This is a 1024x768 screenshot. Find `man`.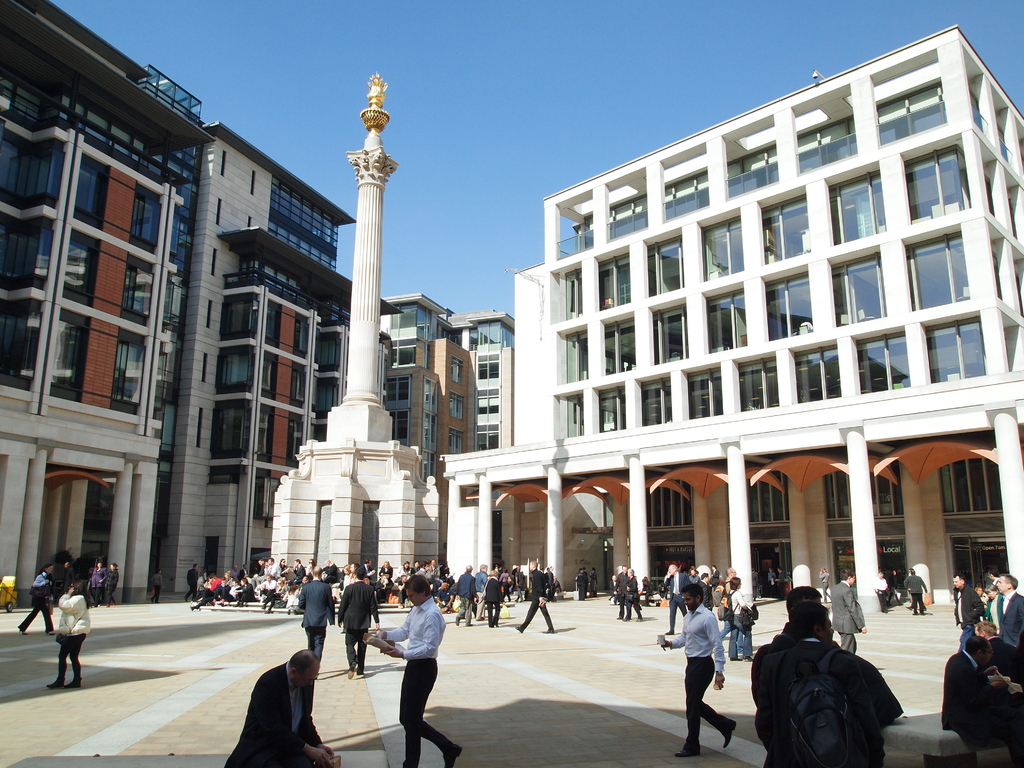
Bounding box: box=[207, 574, 221, 590].
